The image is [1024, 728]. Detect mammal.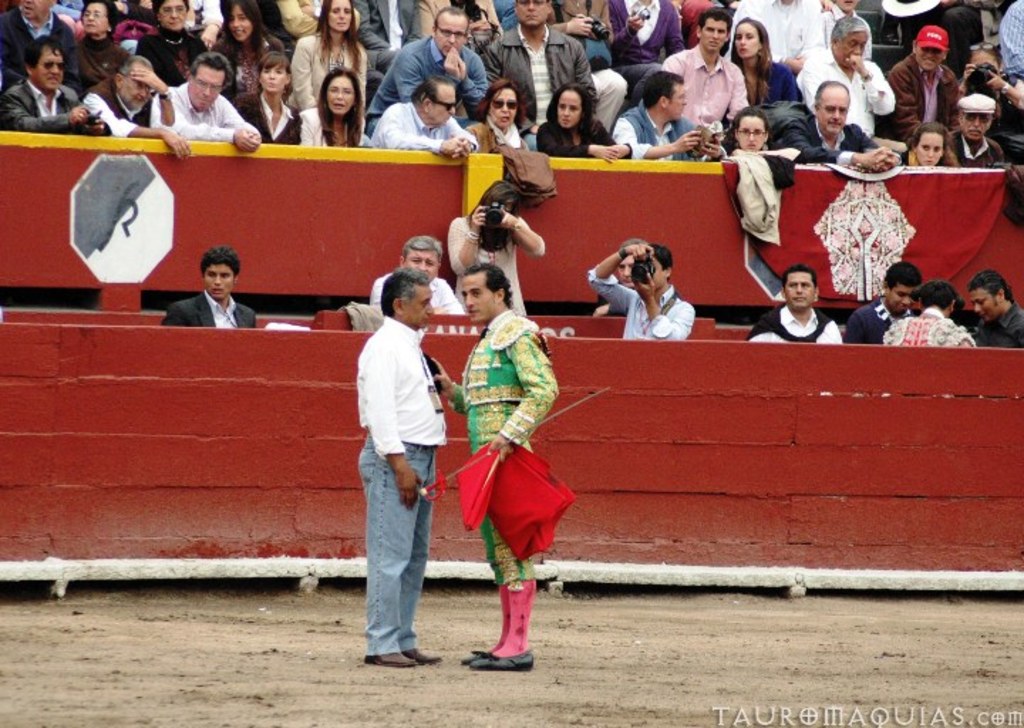
Detection: left=445, top=173, right=542, bottom=313.
